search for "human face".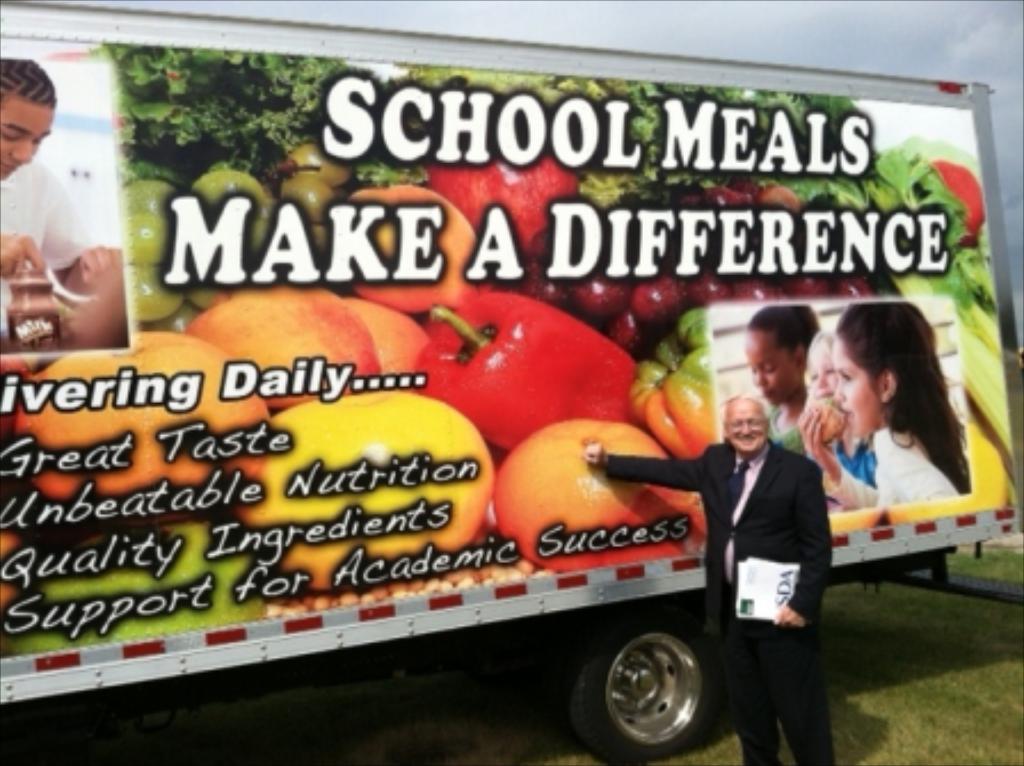
Found at (left=722, top=393, right=768, bottom=457).
